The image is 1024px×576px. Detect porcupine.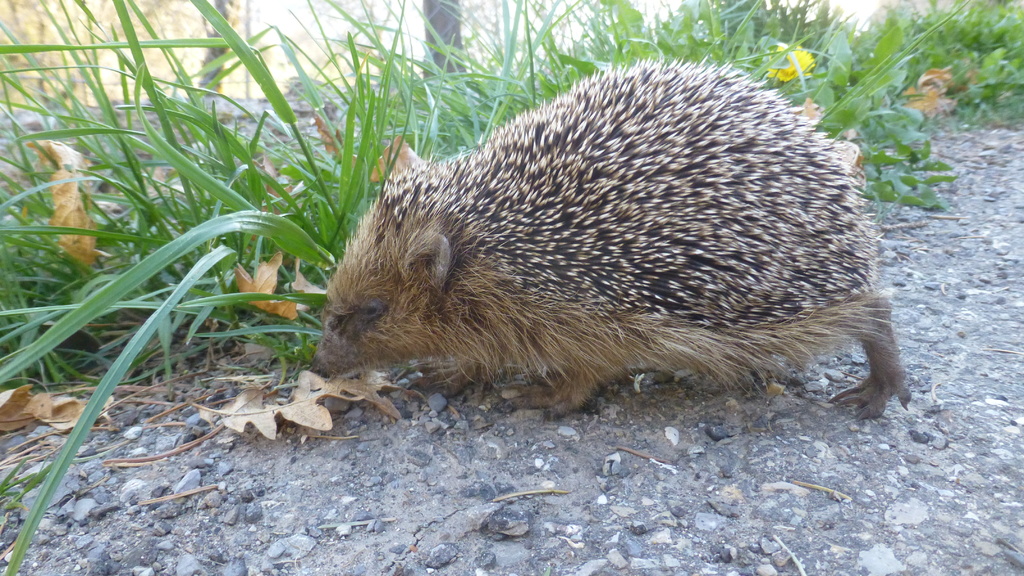
Detection: detection(320, 58, 913, 421).
